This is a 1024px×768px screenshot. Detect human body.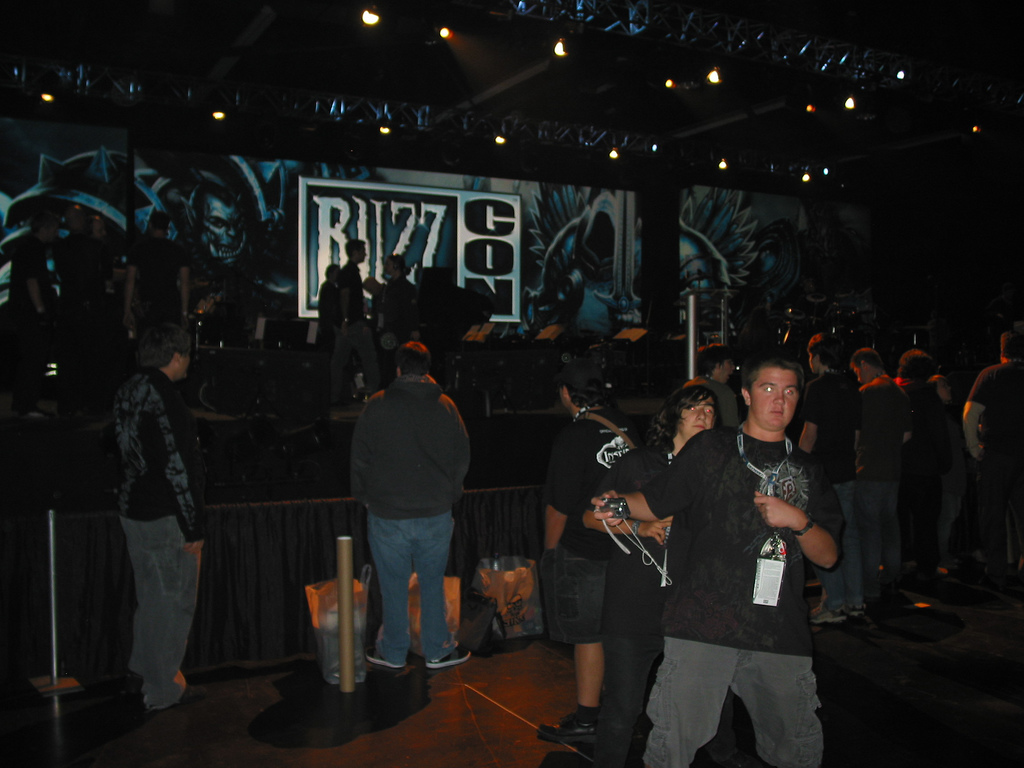
[940, 369, 961, 568].
